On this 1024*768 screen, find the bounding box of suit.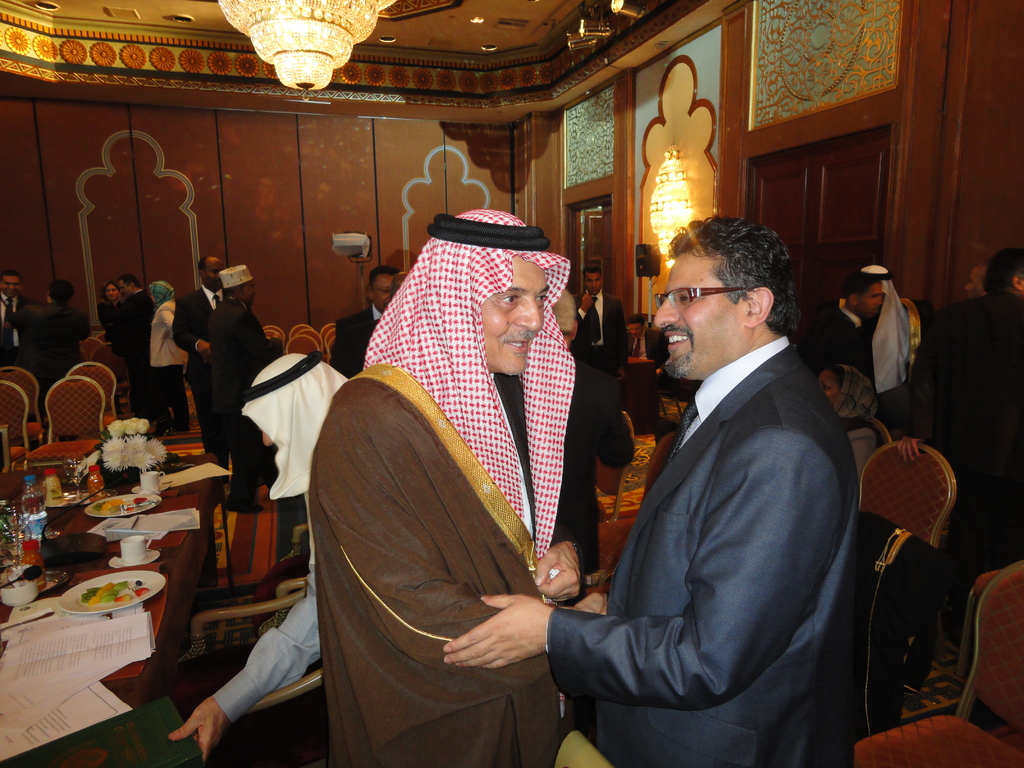
Bounding box: (575, 291, 628, 373).
